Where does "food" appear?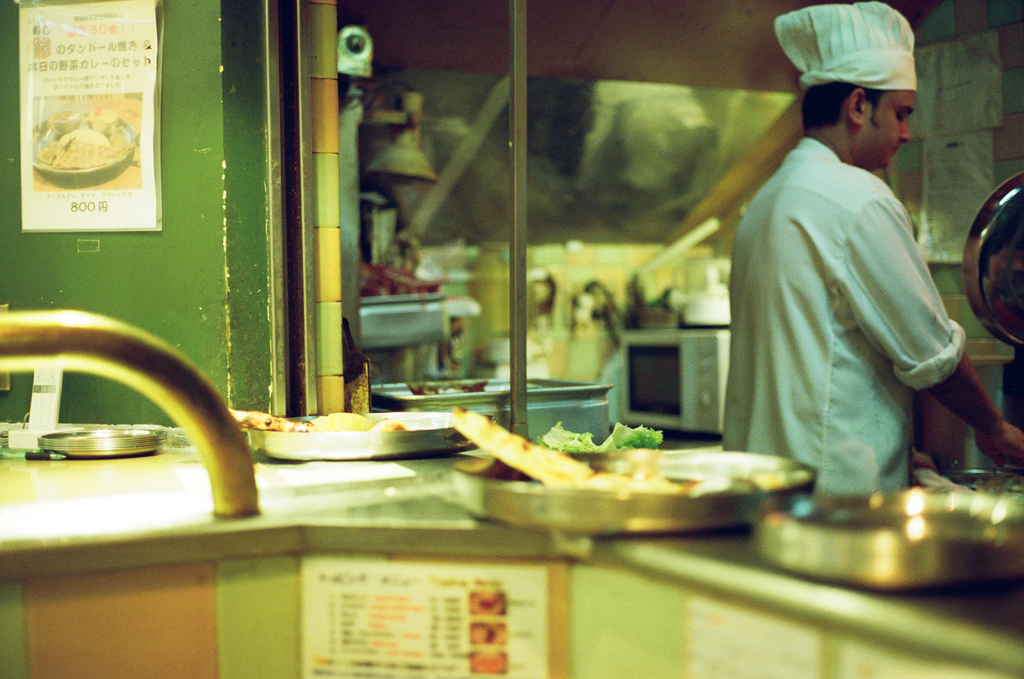
Appears at <box>594,456,787,500</box>.
